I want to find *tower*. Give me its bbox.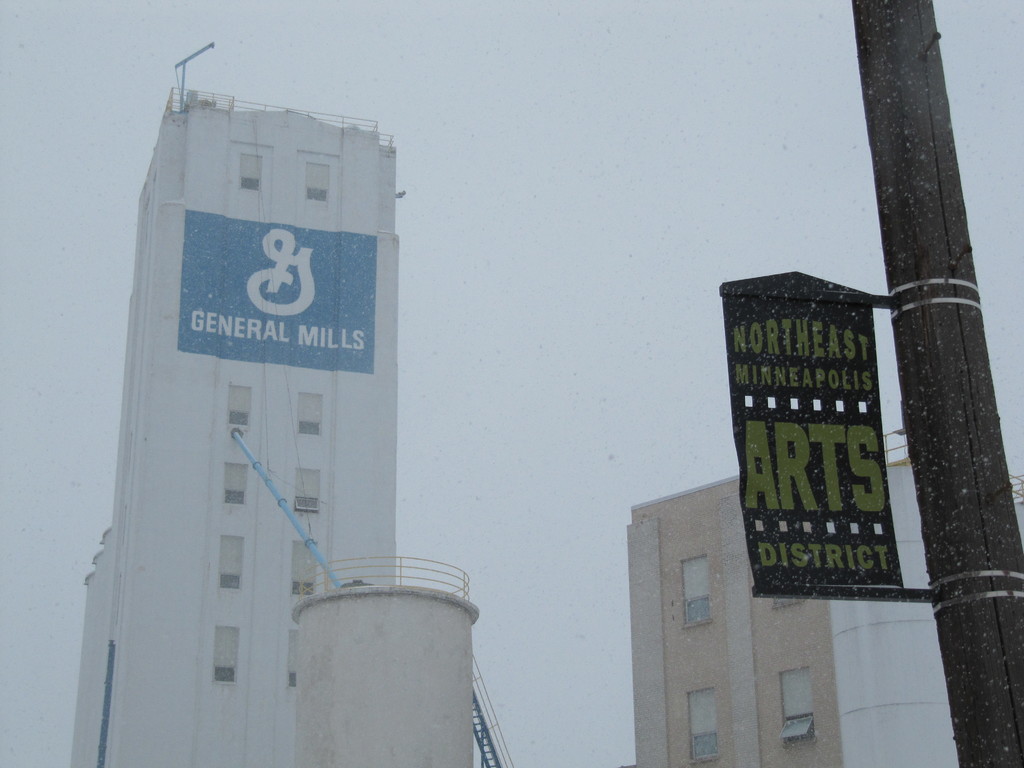
bbox=[72, 42, 403, 767].
